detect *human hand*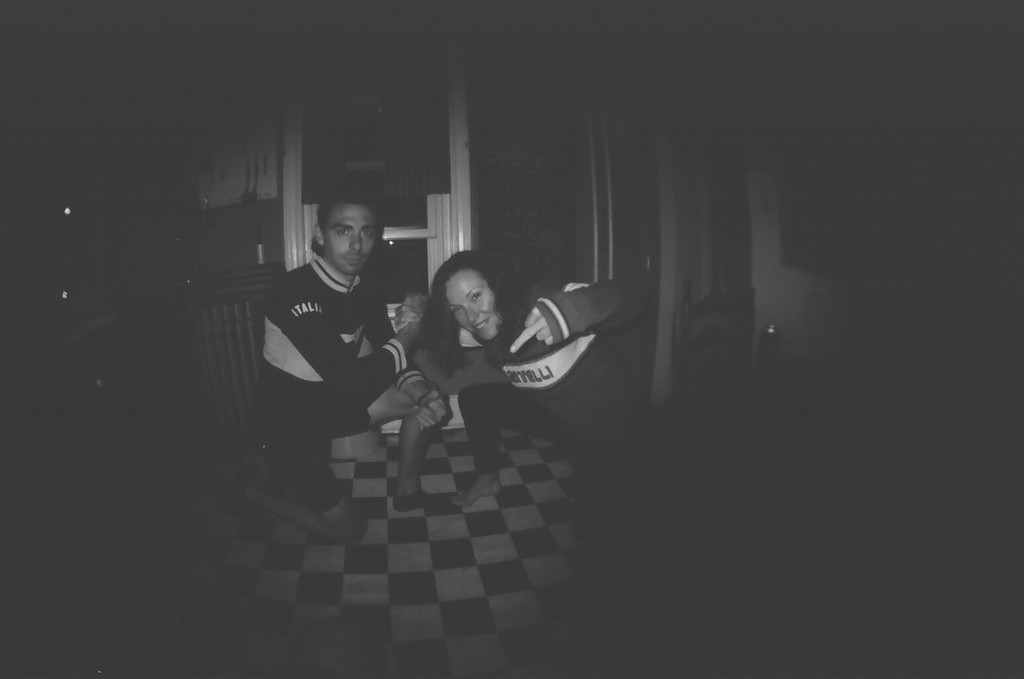
[x1=392, y1=302, x2=426, y2=334]
